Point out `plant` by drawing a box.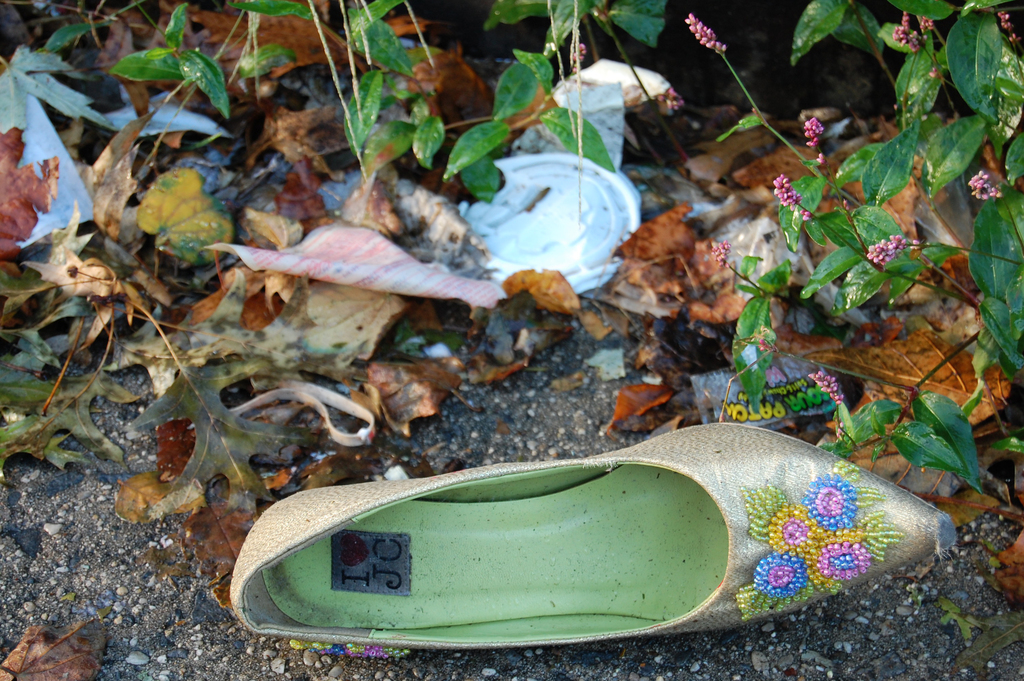
left=678, top=0, right=1023, bottom=499.
